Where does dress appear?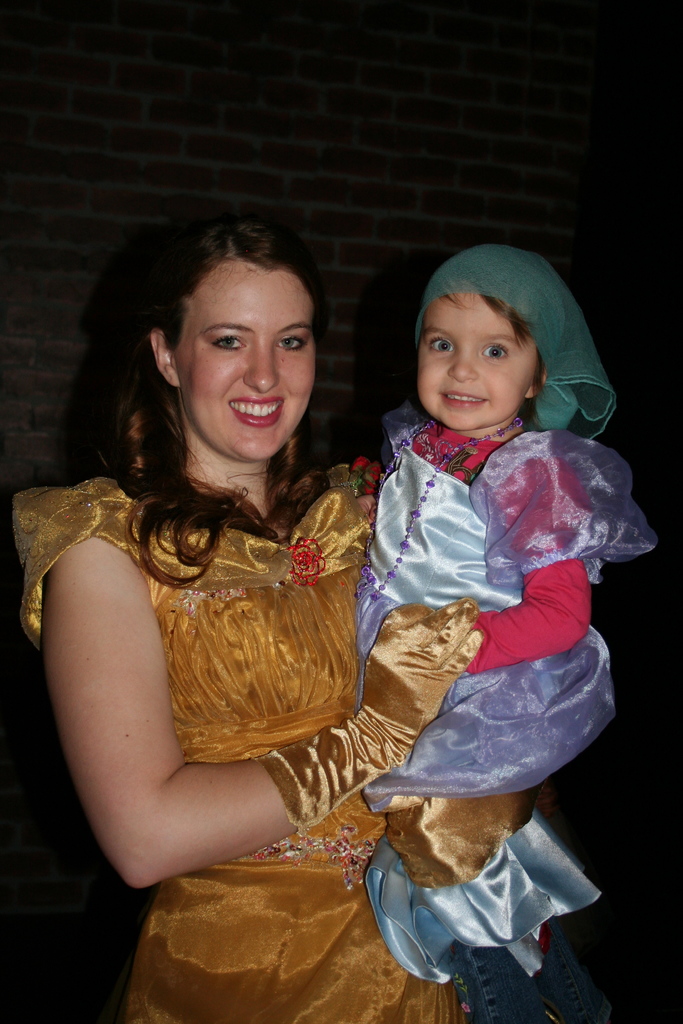
Appears at 10/479/540/1023.
